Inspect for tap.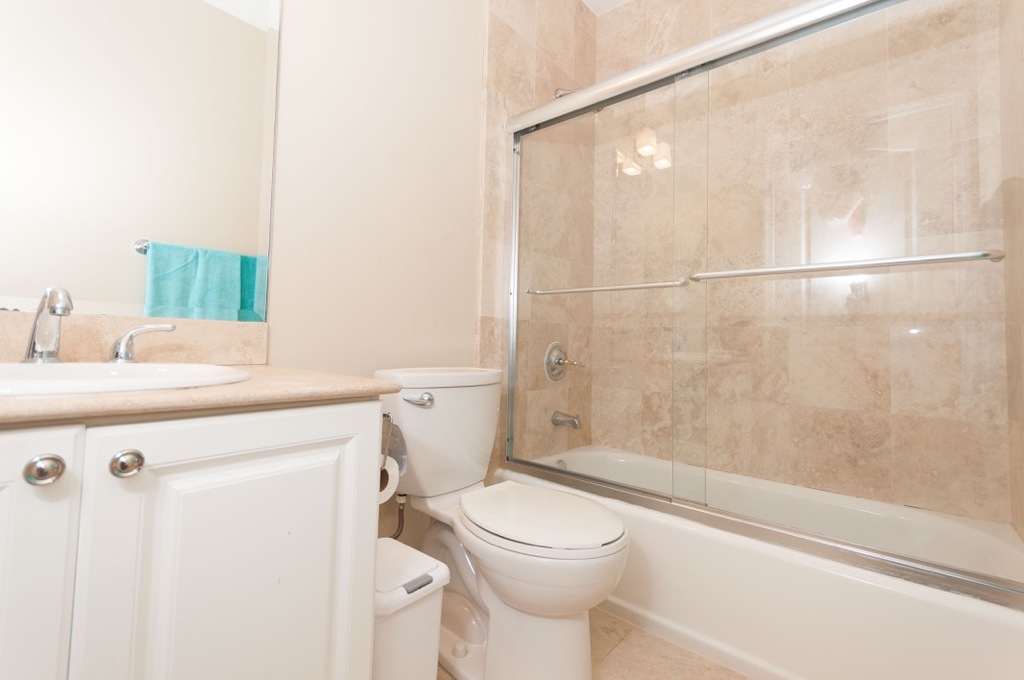
Inspection: bbox=[19, 283, 75, 361].
